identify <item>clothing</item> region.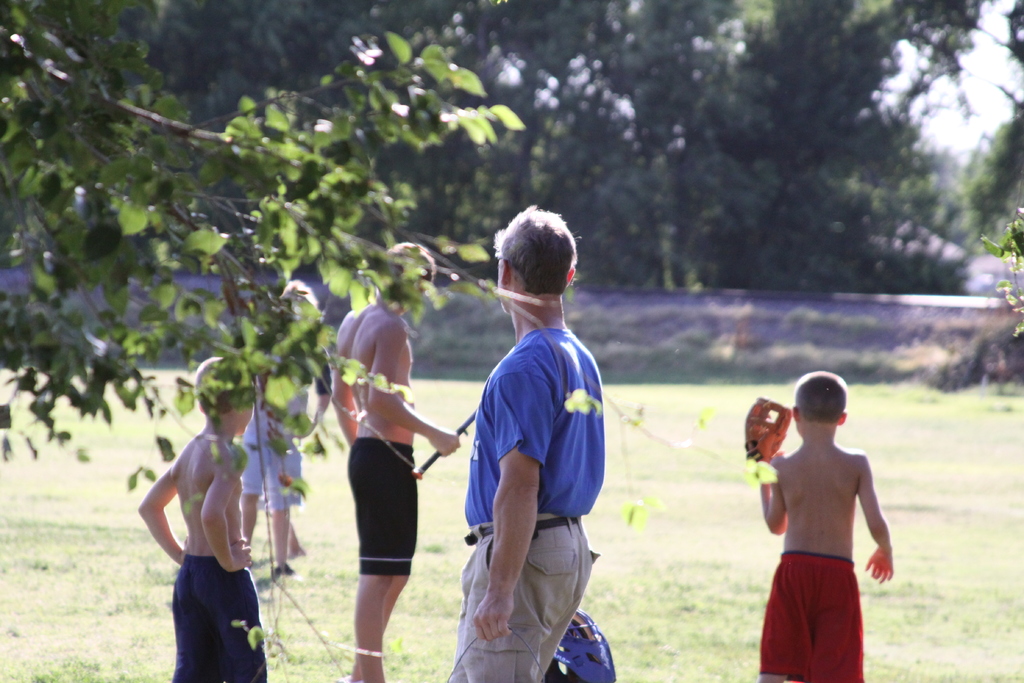
Region: BBox(346, 438, 419, 573).
